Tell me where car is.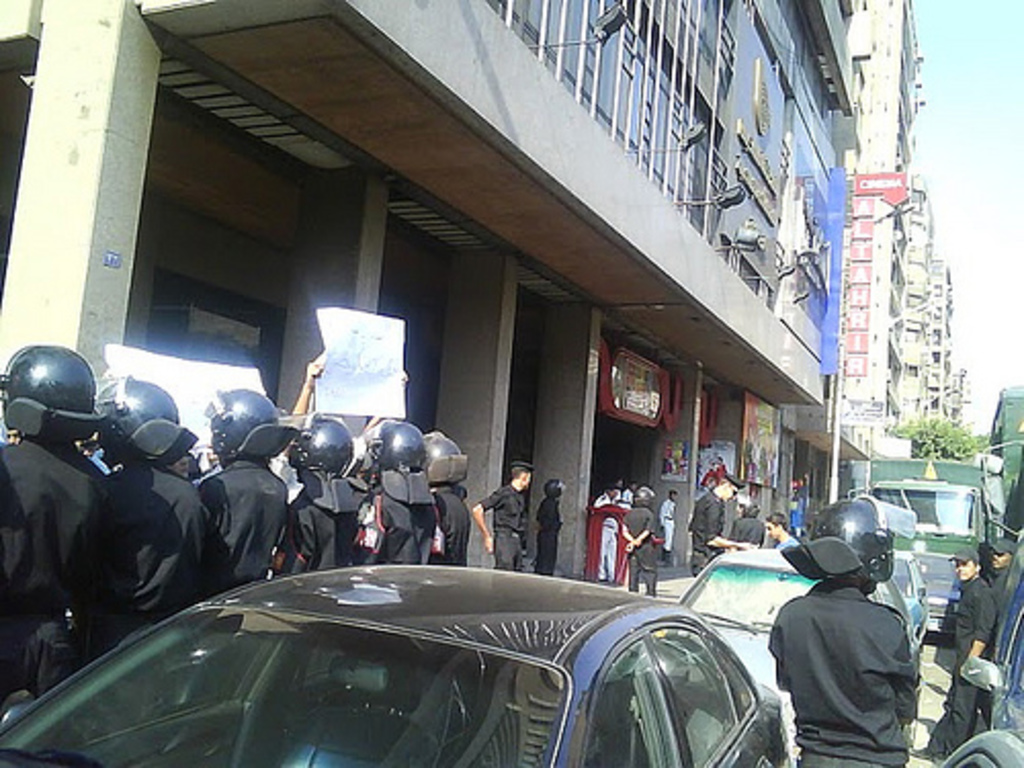
car is at {"x1": 911, "y1": 553, "x2": 961, "y2": 631}.
